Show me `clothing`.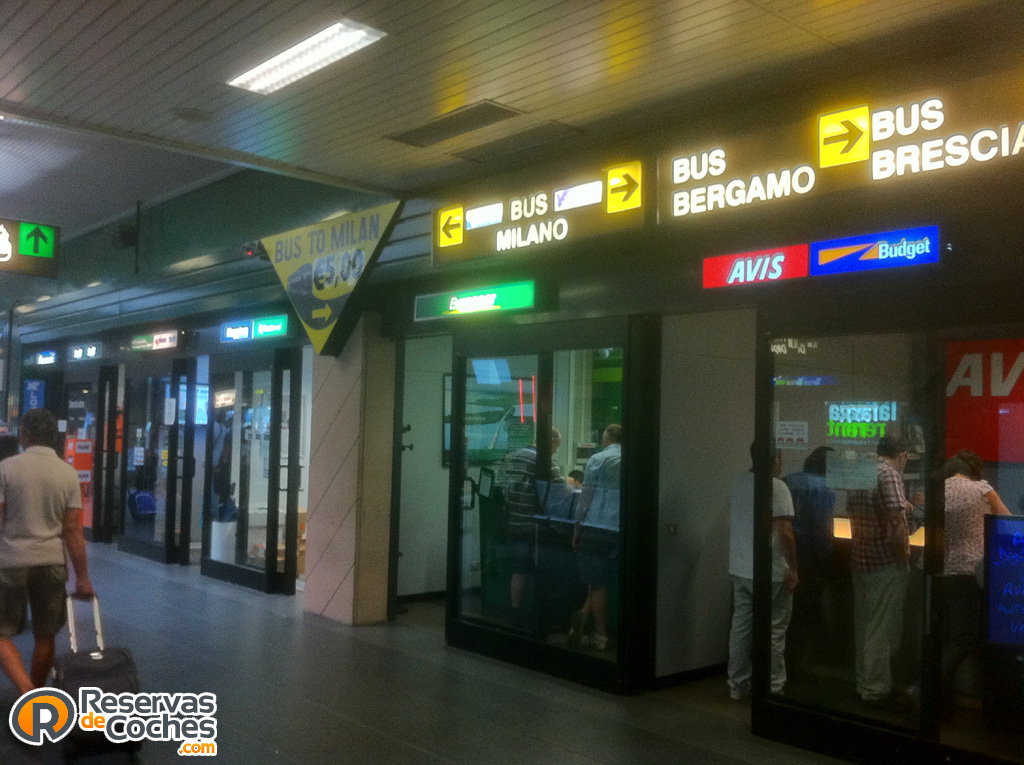
`clothing` is here: x1=725 y1=468 x2=797 y2=698.
